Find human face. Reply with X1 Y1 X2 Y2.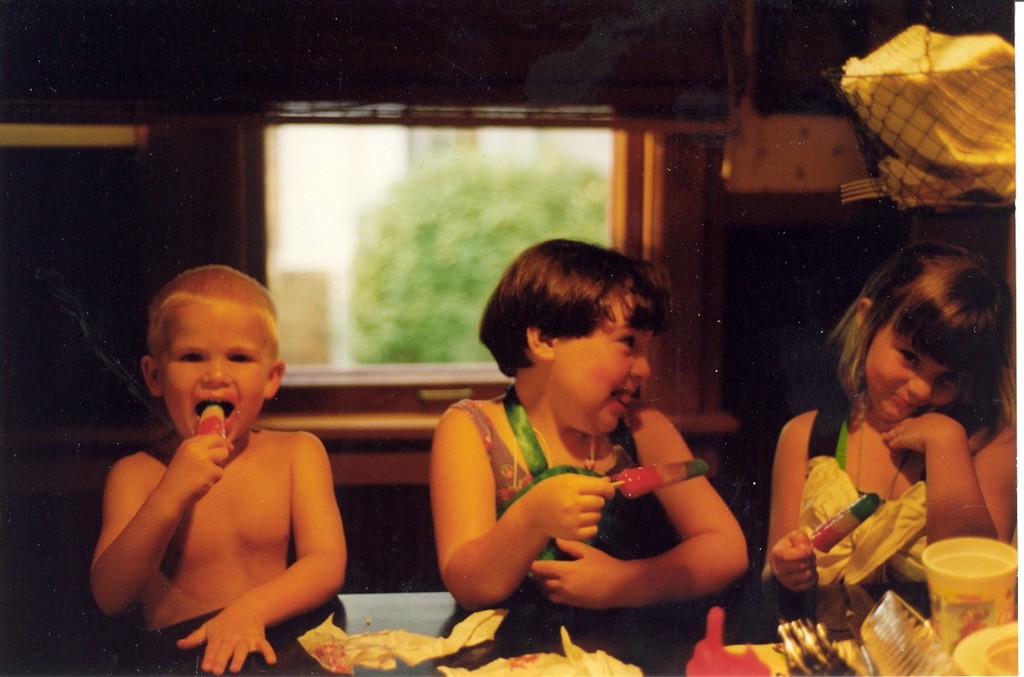
161 306 265 443.
